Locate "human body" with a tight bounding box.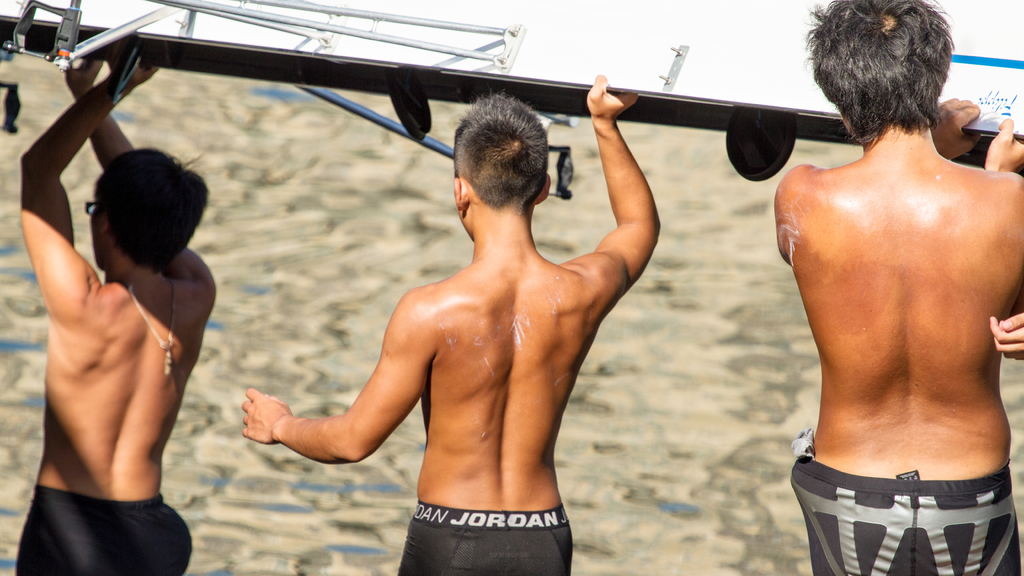
[left=773, top=97, right=1023, bottom=575].
